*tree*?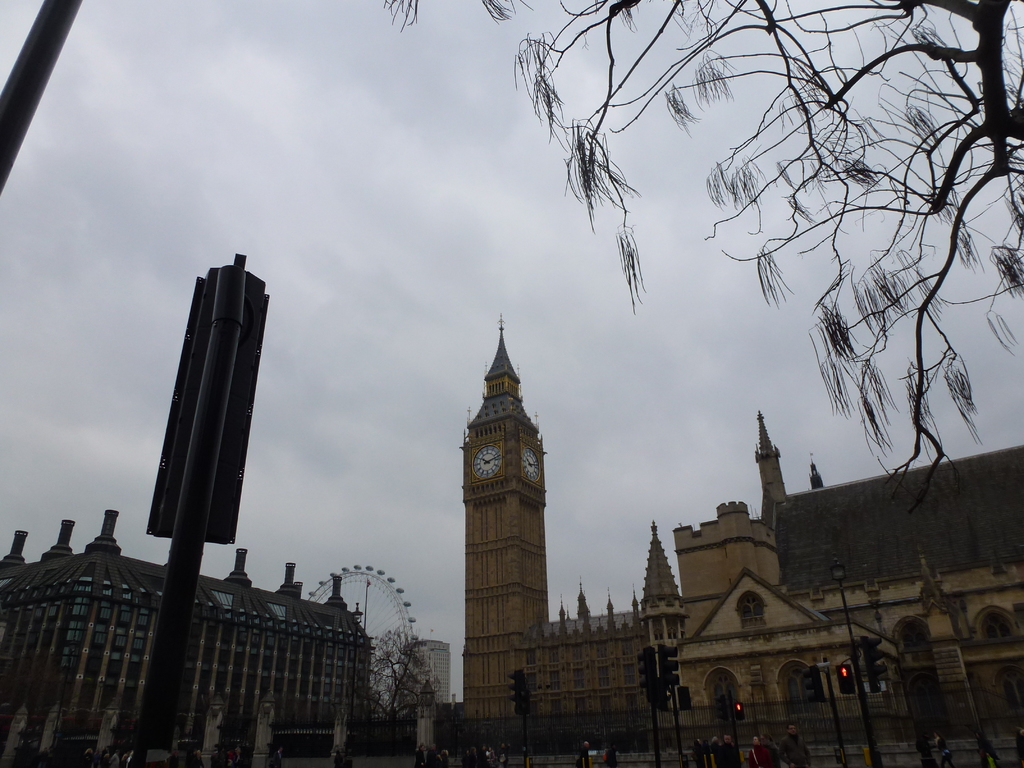
(x1=382, y1=0, x2=1023, y2=515)
